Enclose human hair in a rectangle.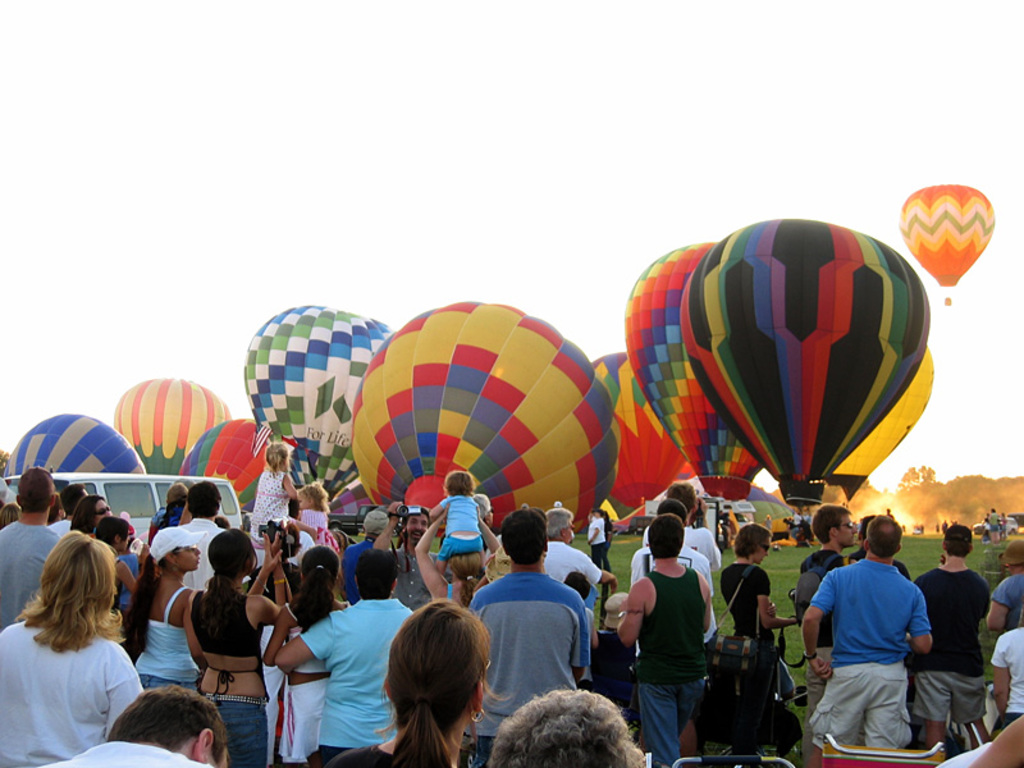
[362,509,390,535].
